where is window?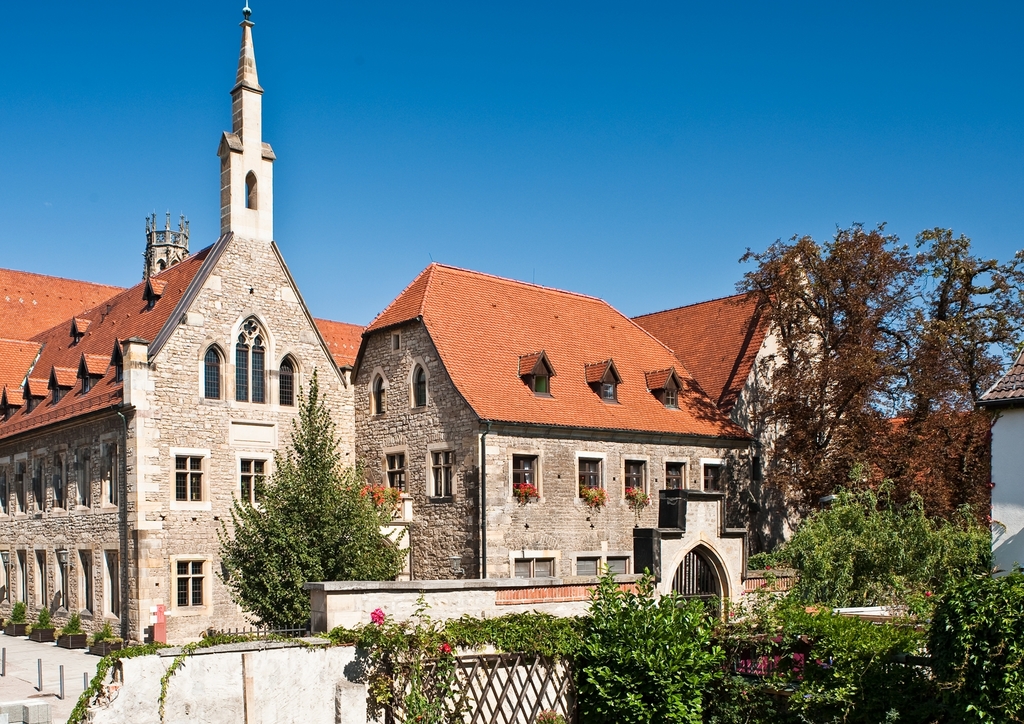
<box>645,361,682,420</box>.
